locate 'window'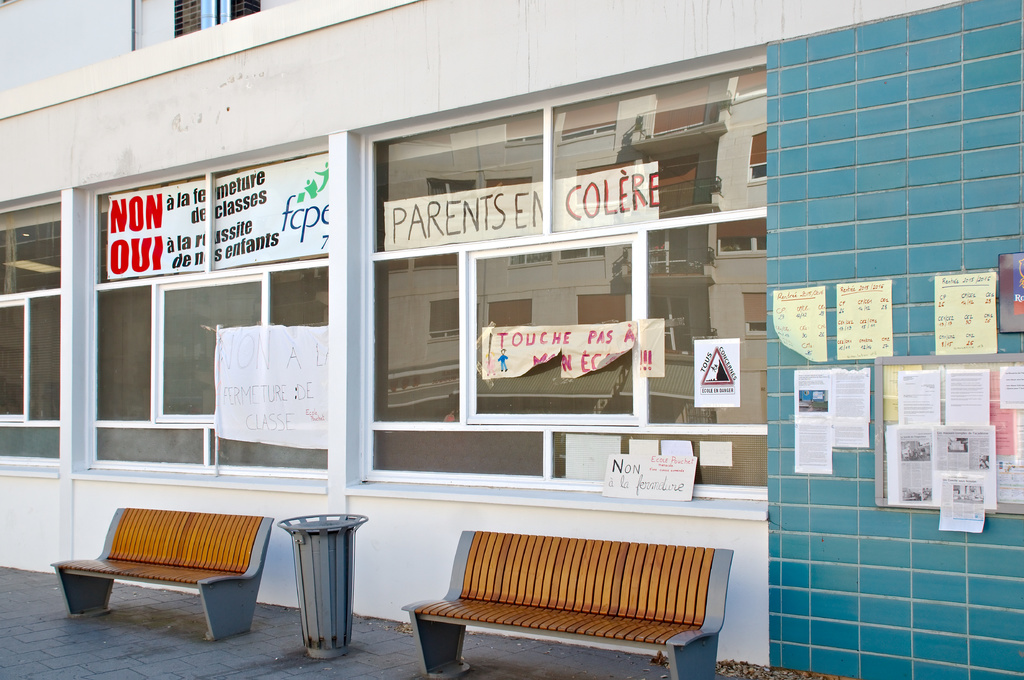
bbox=[0, 191, 71, 470]
